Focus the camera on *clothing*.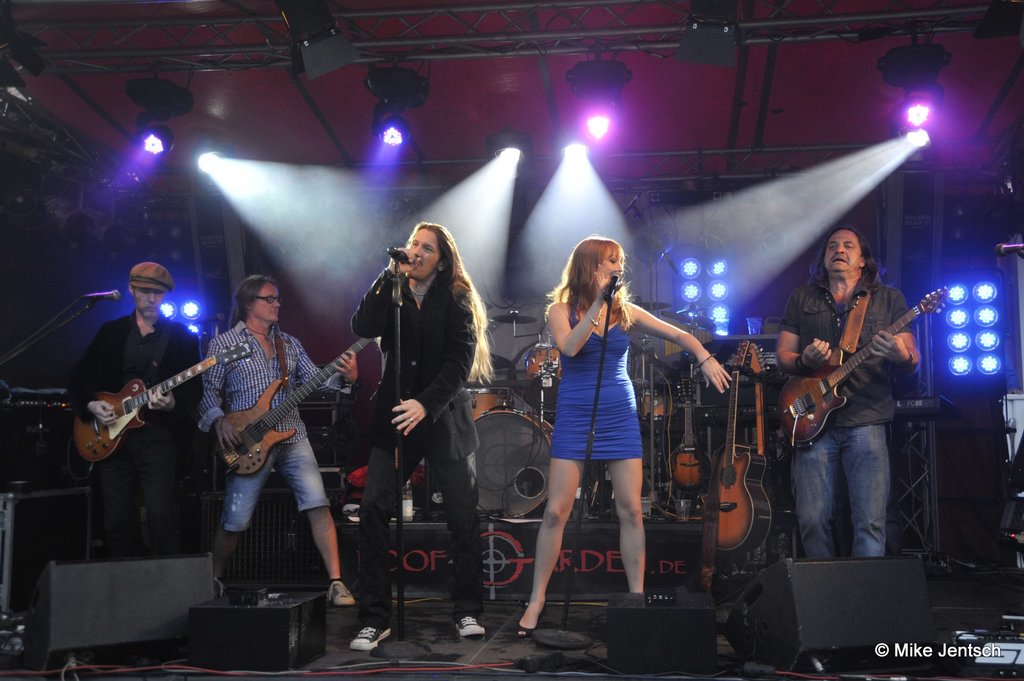
Focus region: (548, 304, 643, 461).
